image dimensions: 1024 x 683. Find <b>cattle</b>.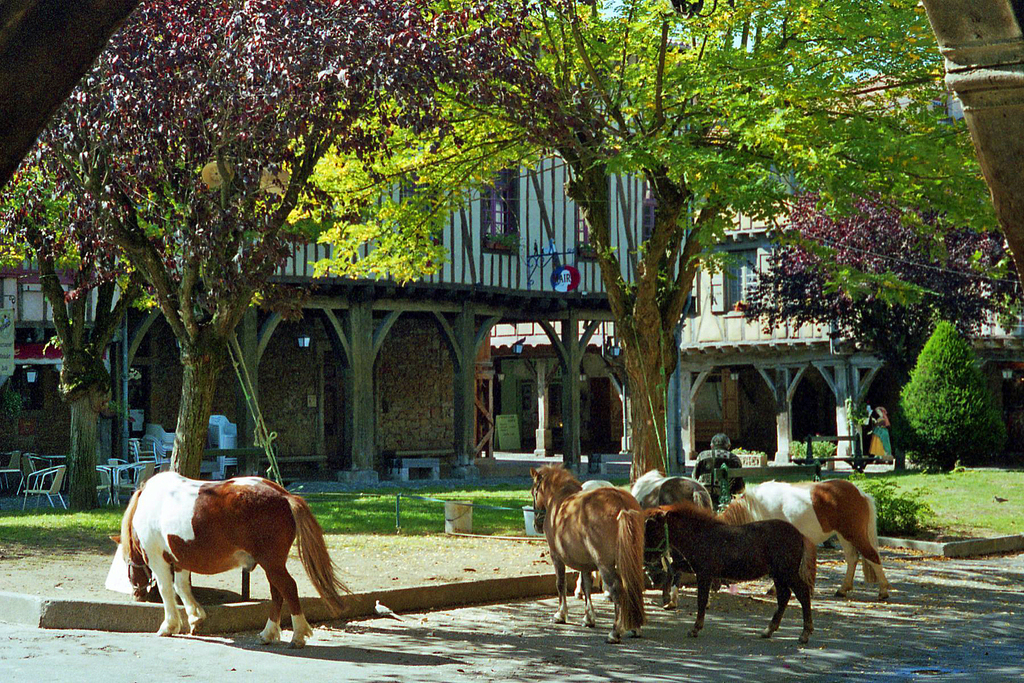
region(572, 471, 719, 609).
